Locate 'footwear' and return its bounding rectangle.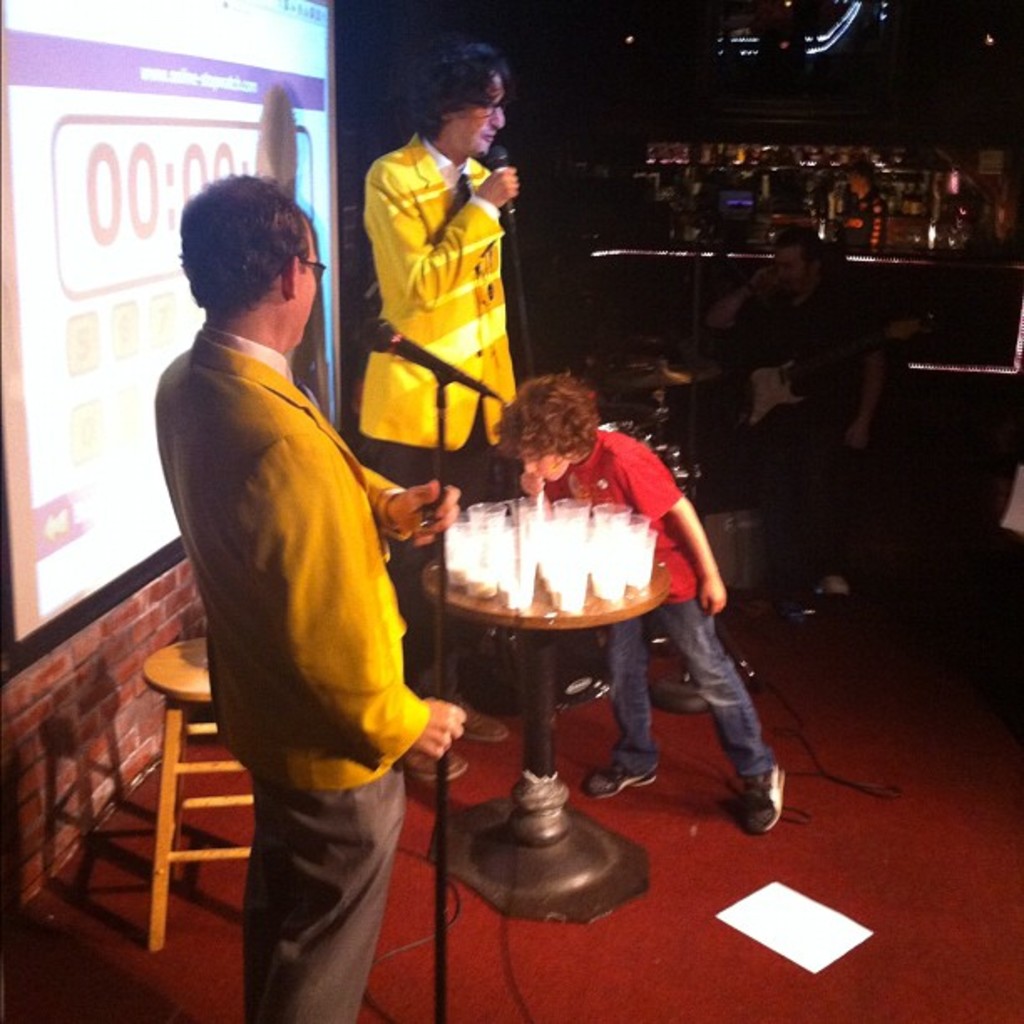
pyautogui.locateOnScreen(581, 765, 656, 798).
